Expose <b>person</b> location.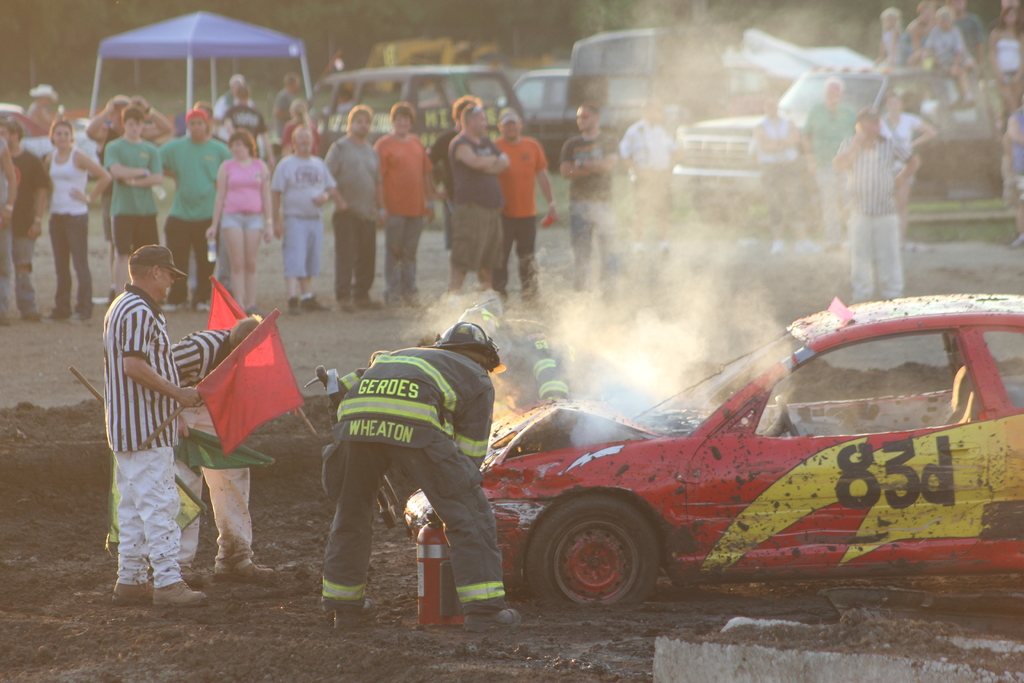
Exposed at x1=557, y1=104, x2=619, y2=298.
